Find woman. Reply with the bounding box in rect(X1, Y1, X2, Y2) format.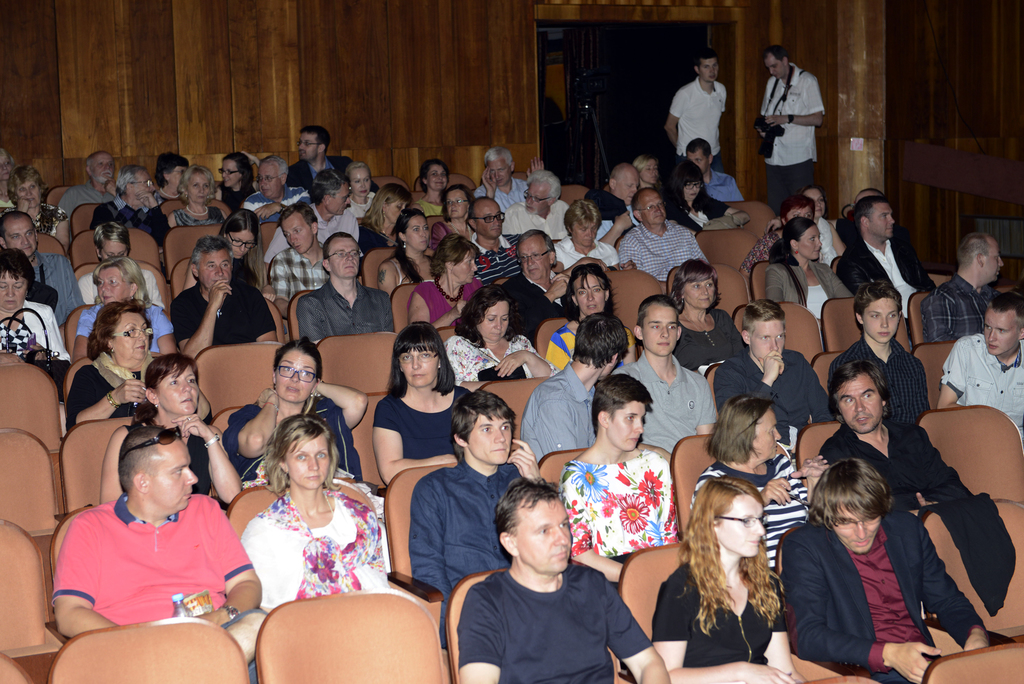
rect(68, 300, 214, 427).
